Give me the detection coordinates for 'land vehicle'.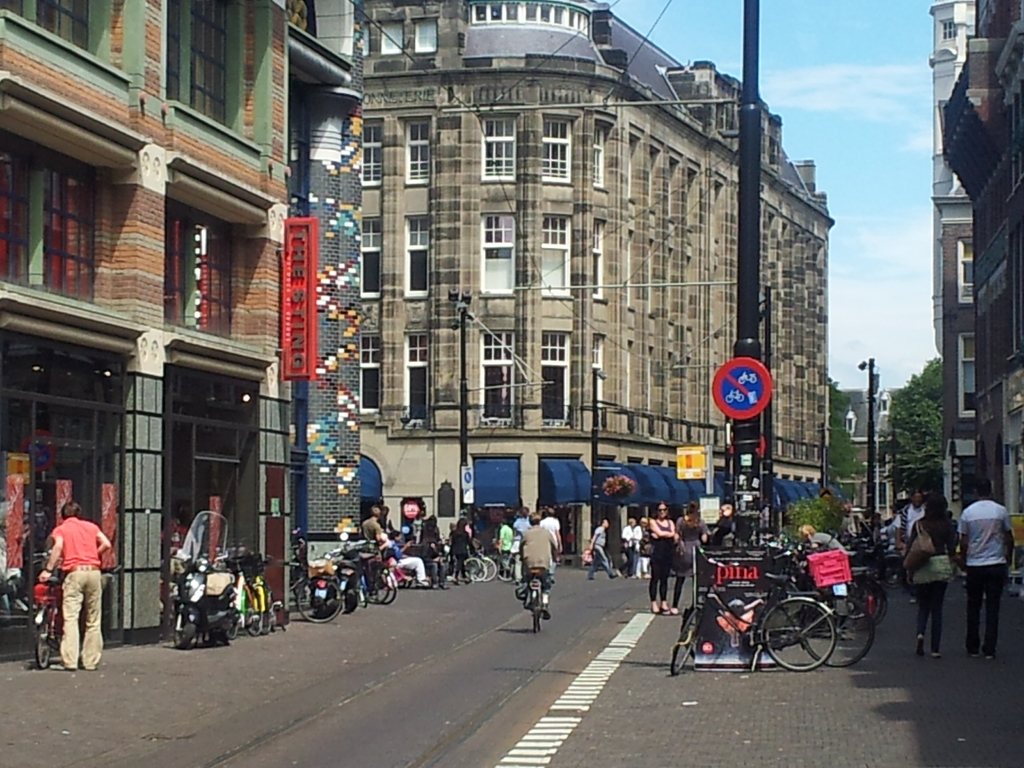
<bbox>284, 540, 342, 625</bbox>.
